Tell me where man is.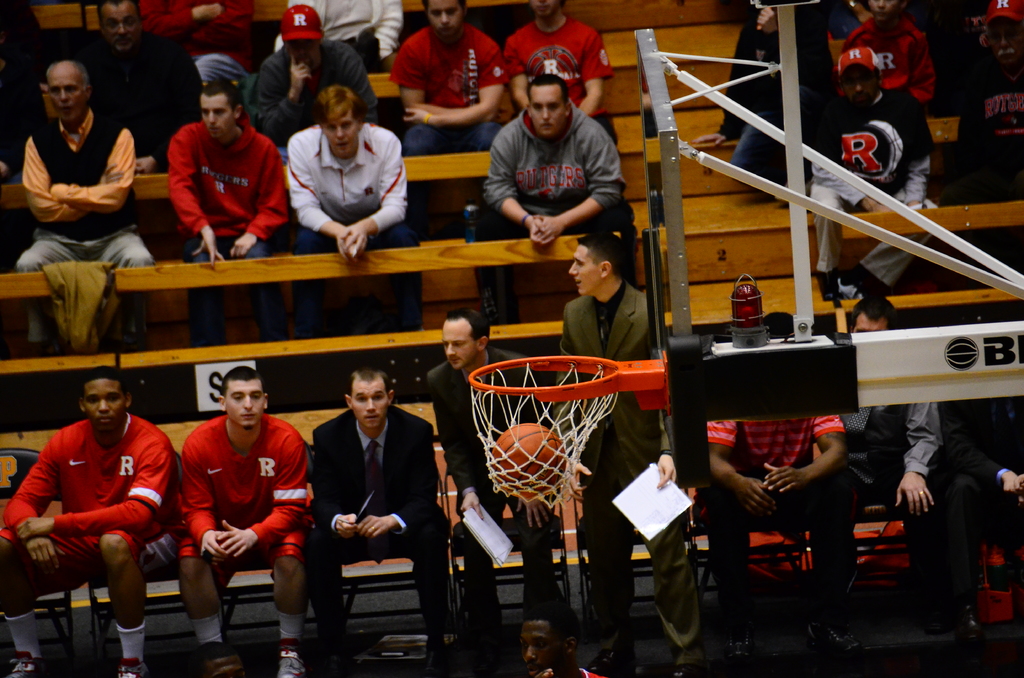
man is at left=303, top=365, right=445, bottom=677.
